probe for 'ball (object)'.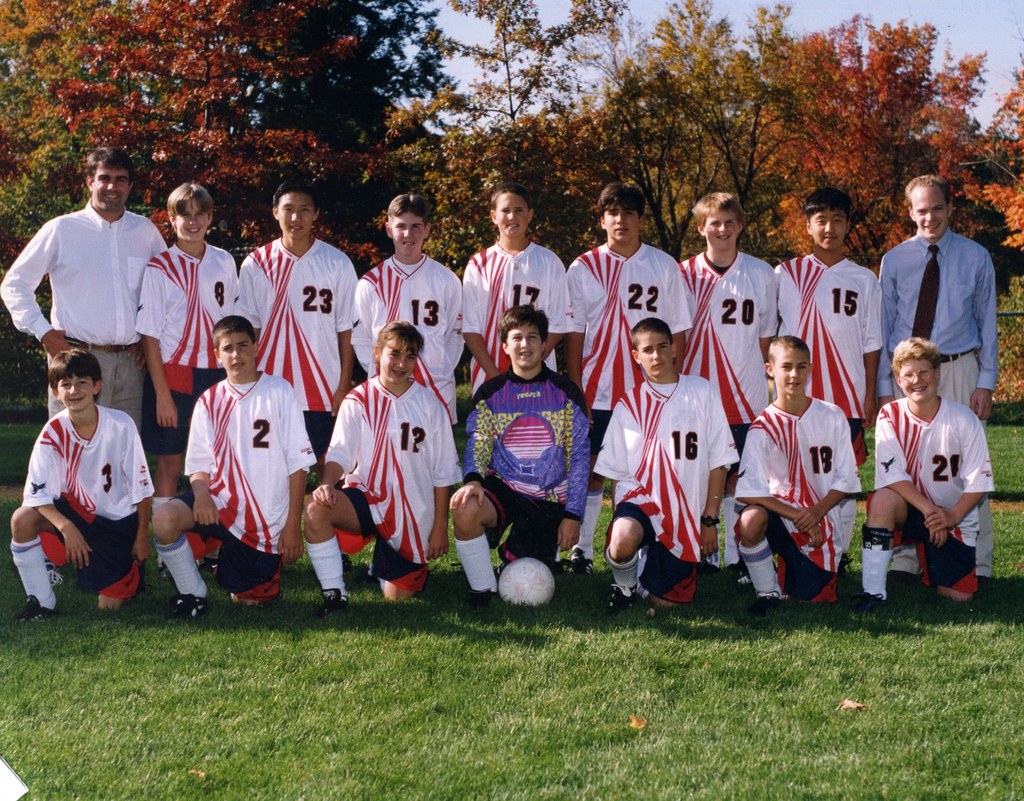
Probe result: [496,551,556,609].
